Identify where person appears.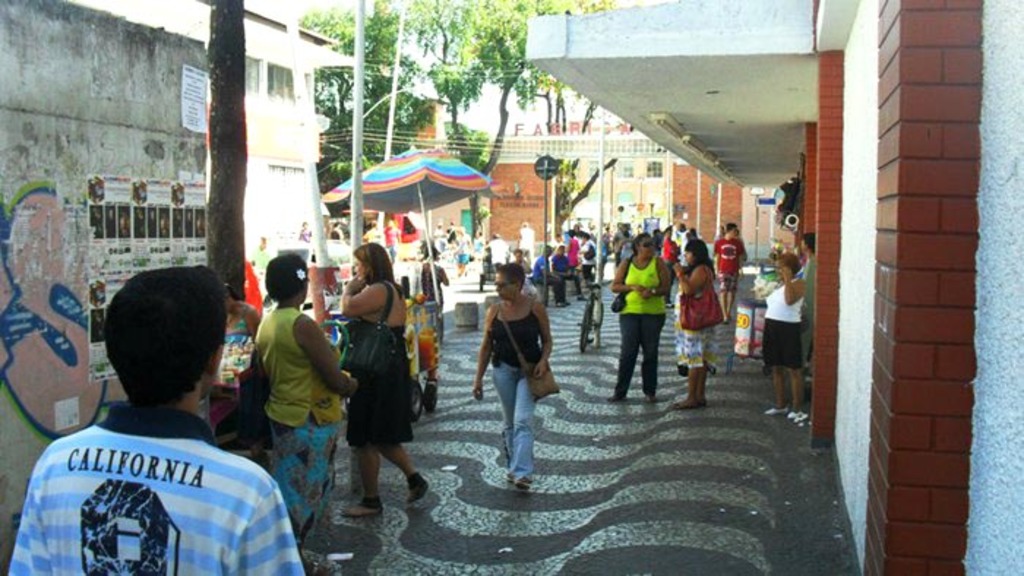
Appears at bbox=(474, 265, 559, 487).
